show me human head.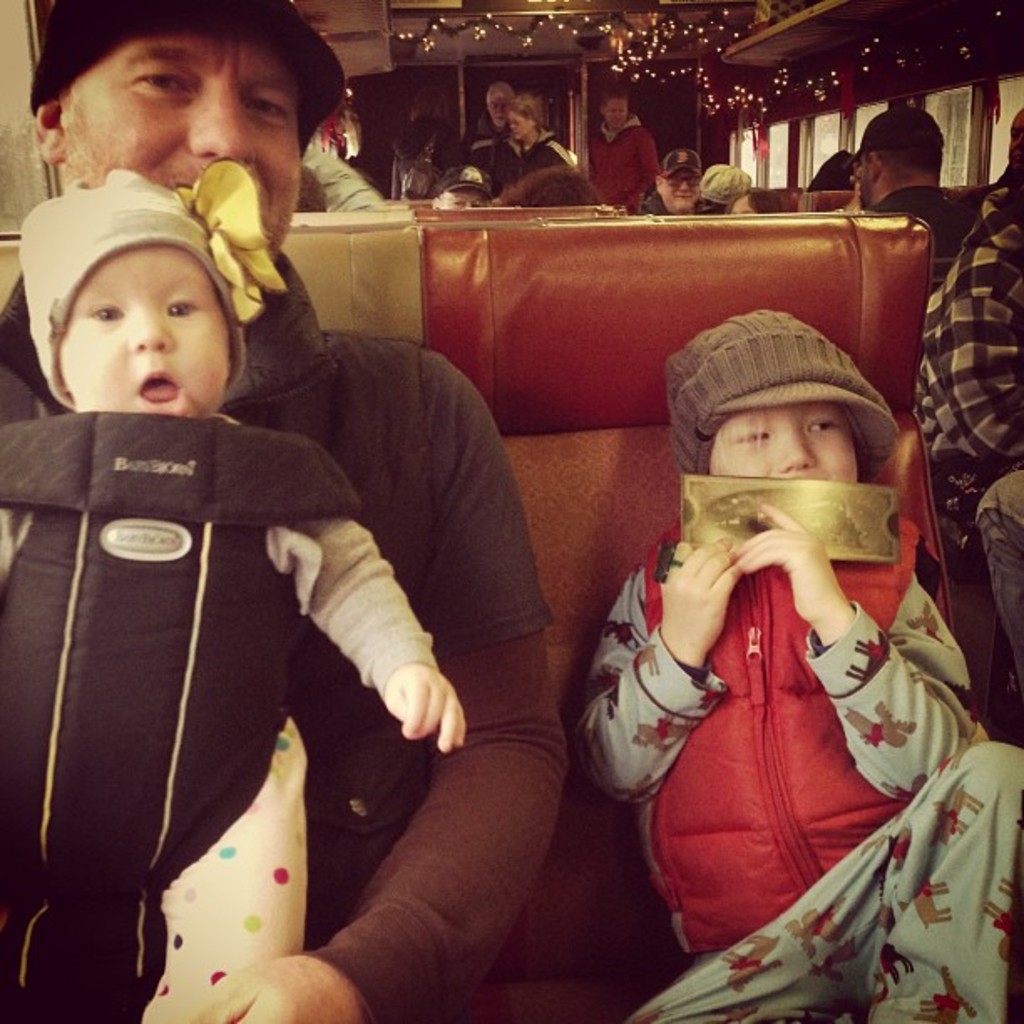
human head is here: 0,179,248,423.
